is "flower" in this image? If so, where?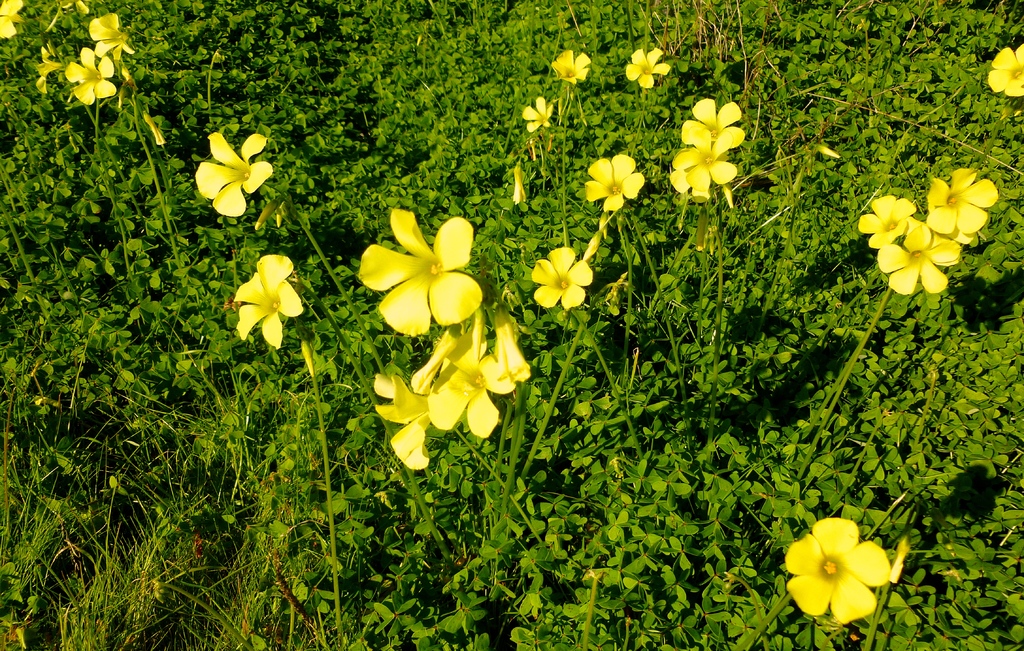
Yes, at bbox=(234, 257, 305, 347).
